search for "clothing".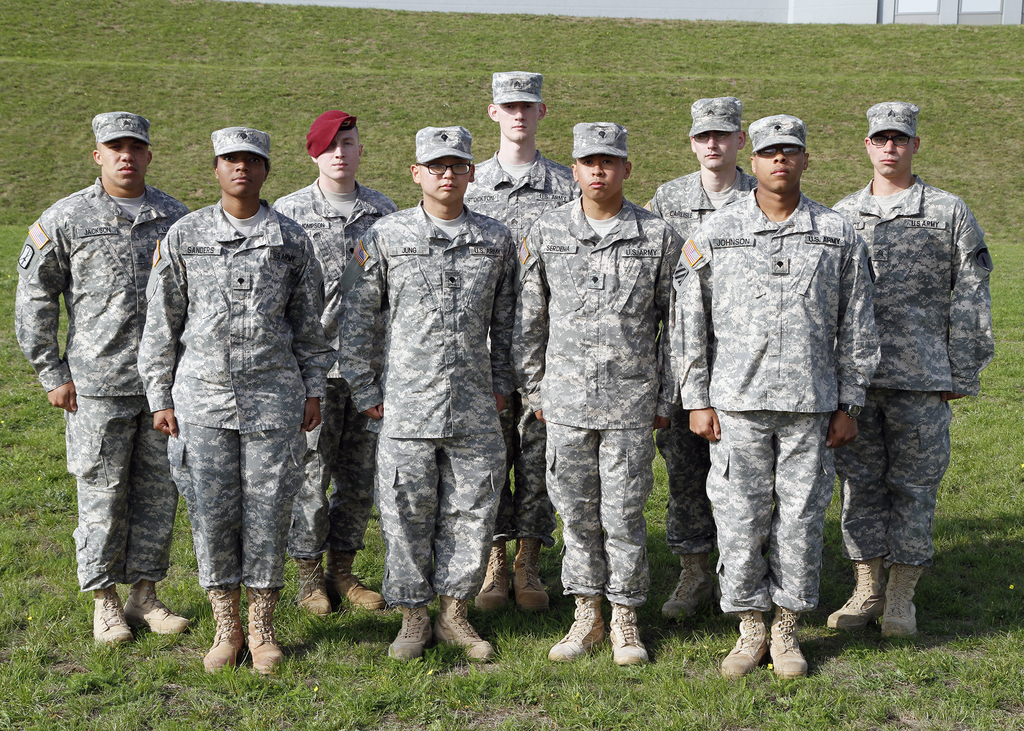
Found at [x1=266, y1=175, x2=404, y2=579].
